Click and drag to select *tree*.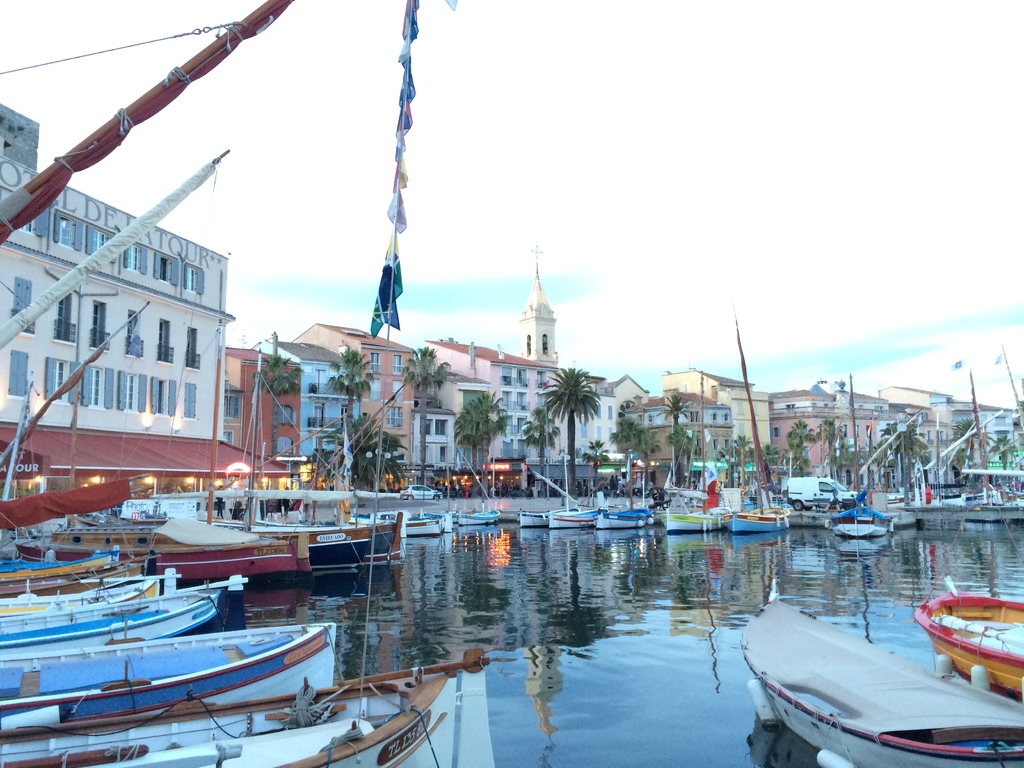
Selection: detection(821, 406, 852, 474).
